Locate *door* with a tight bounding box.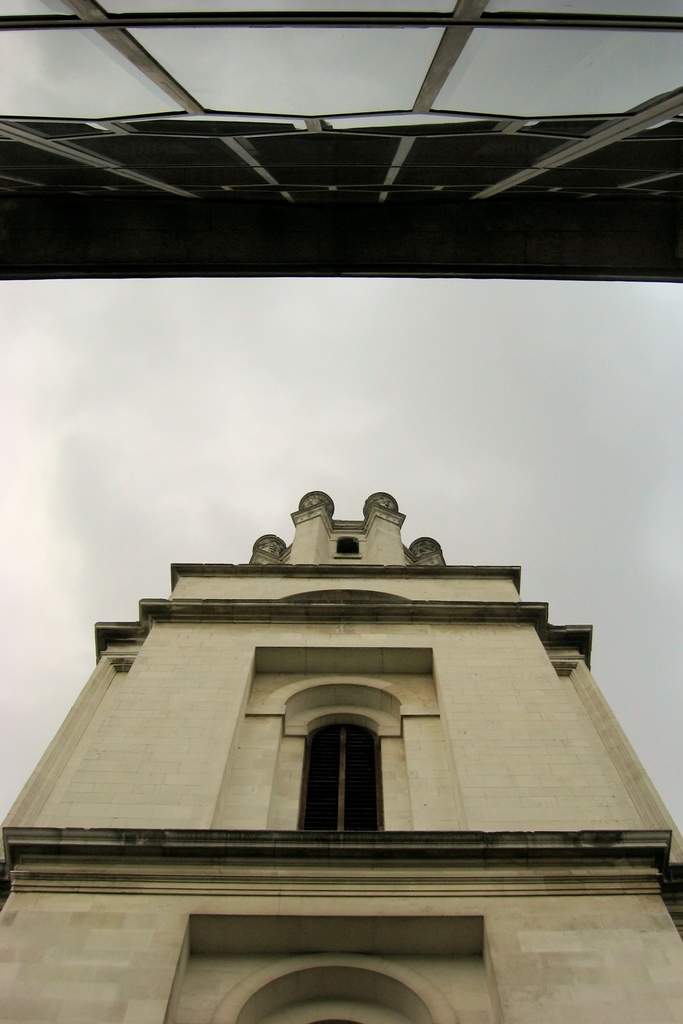
[290, 711, 404, 865].
